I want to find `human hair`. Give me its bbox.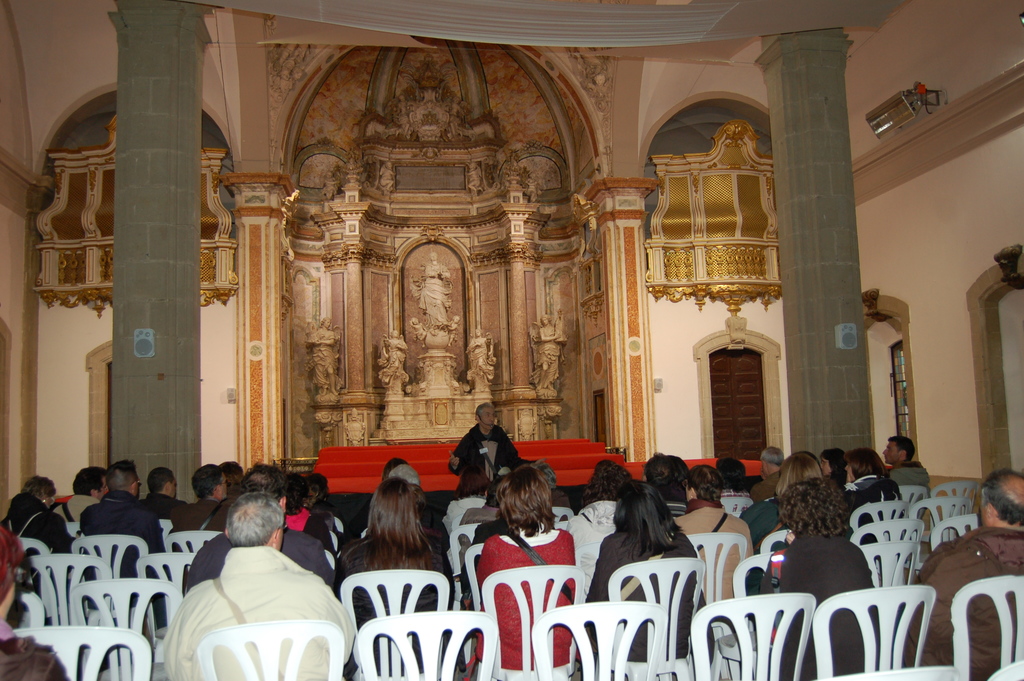
locate(824, 448, 849, 480).
